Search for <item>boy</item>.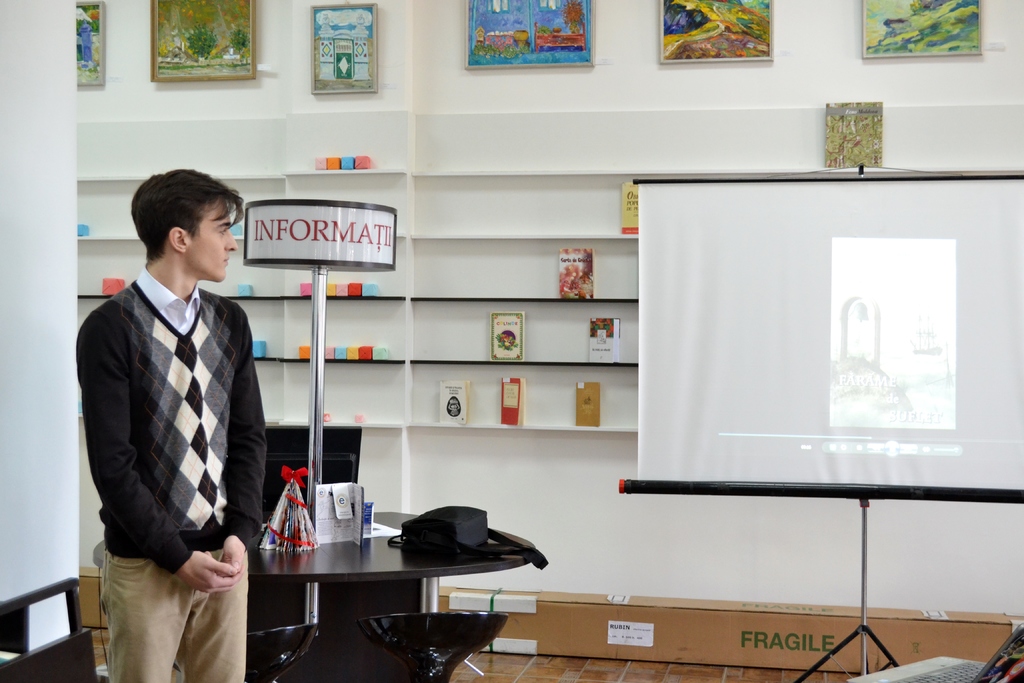
Found at 78:168:268:682.
